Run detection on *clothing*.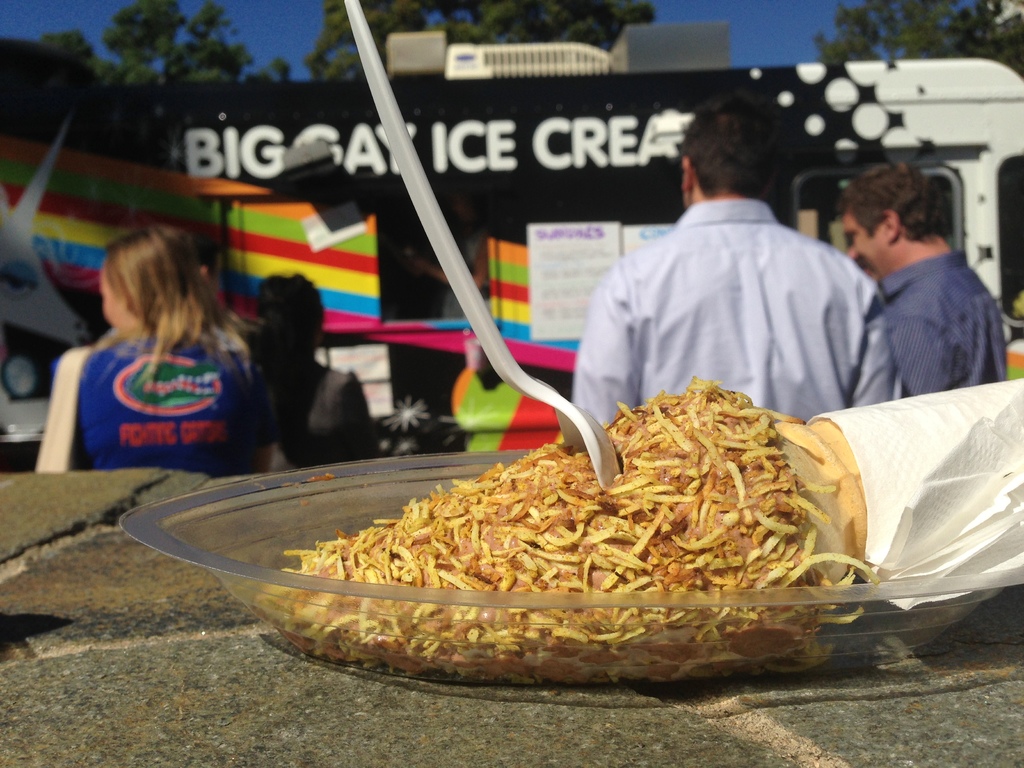
Result: 885/253/1008/403.
